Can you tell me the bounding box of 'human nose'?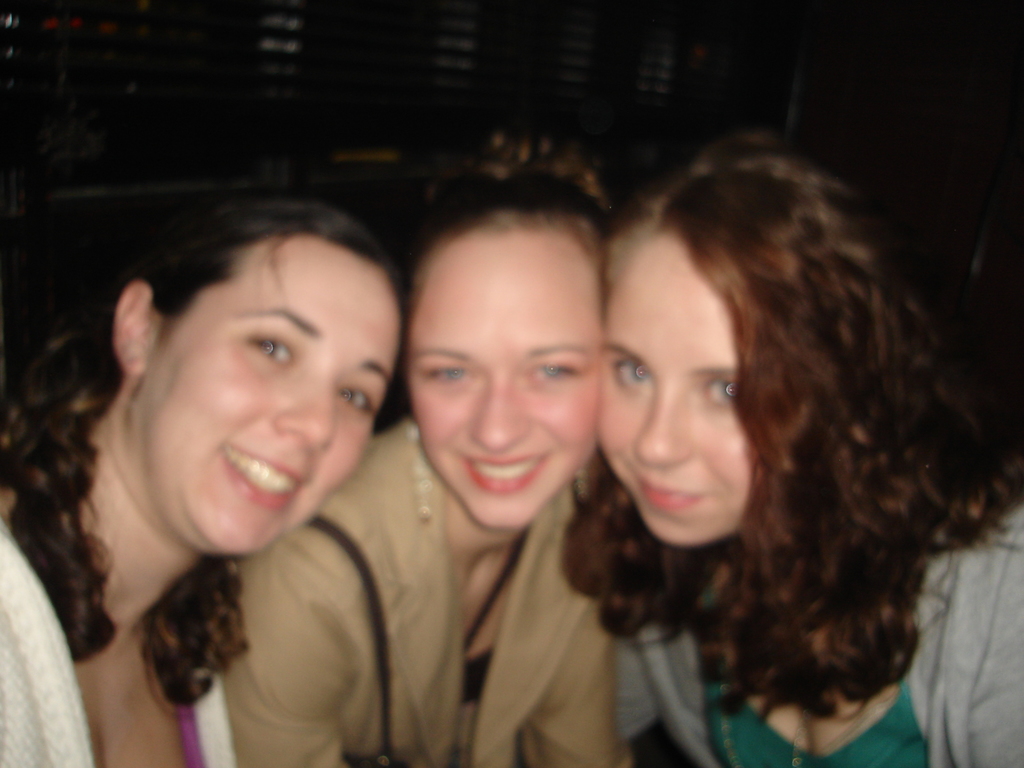
l=635, t=383, r=692, b=466.
